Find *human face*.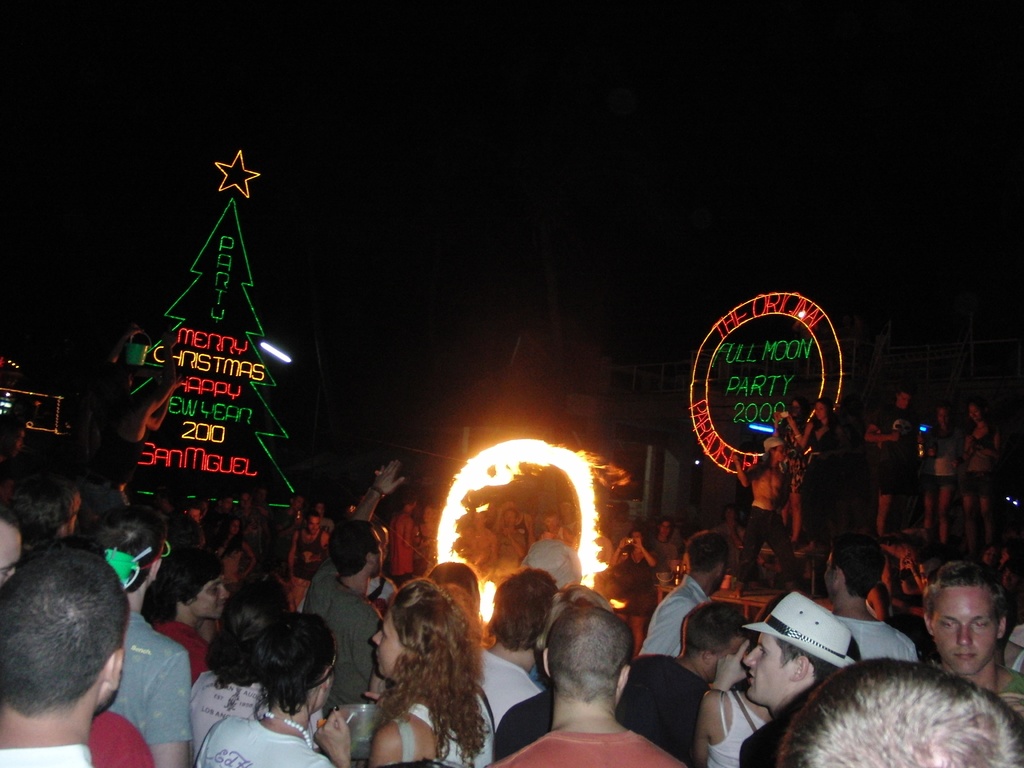
bbox=[544, 518, 554, 522].
